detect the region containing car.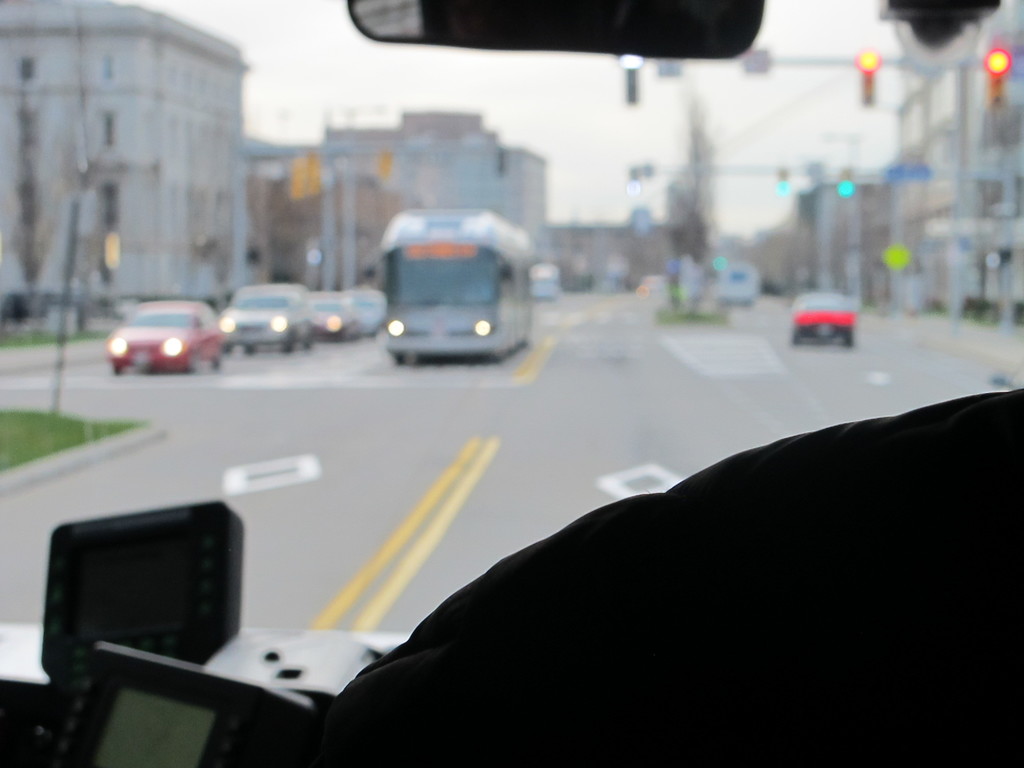
BBox(92, 289, 244, 383).
